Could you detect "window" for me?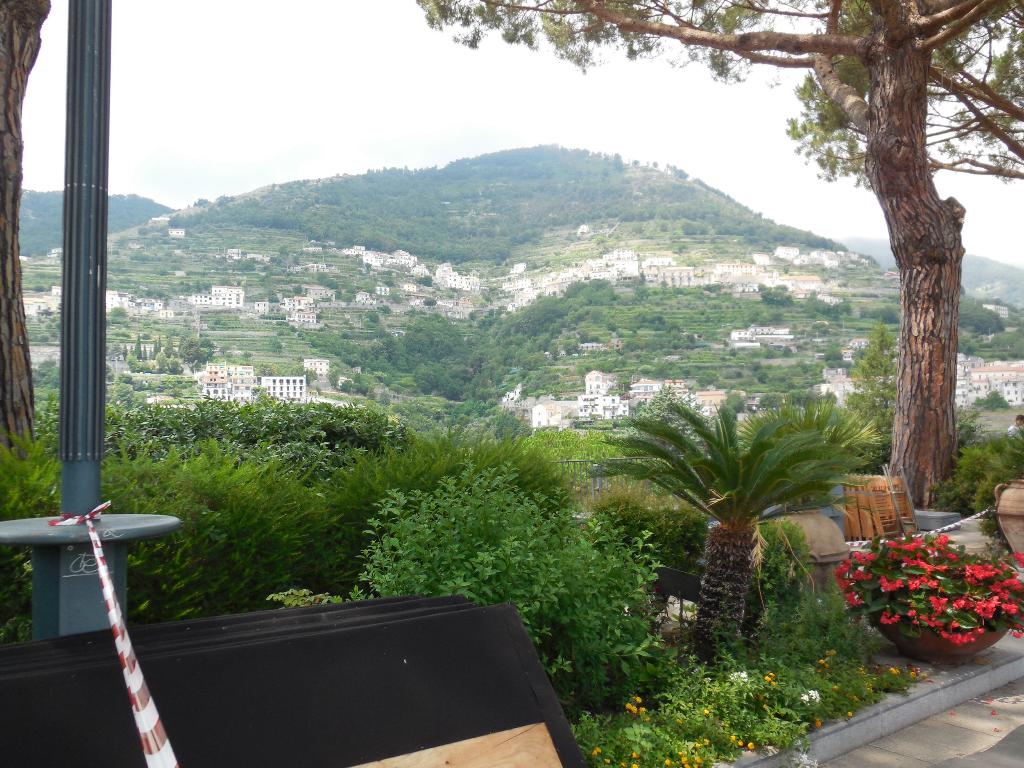
Detection result: locate(1008, 390, 1011, 395).
